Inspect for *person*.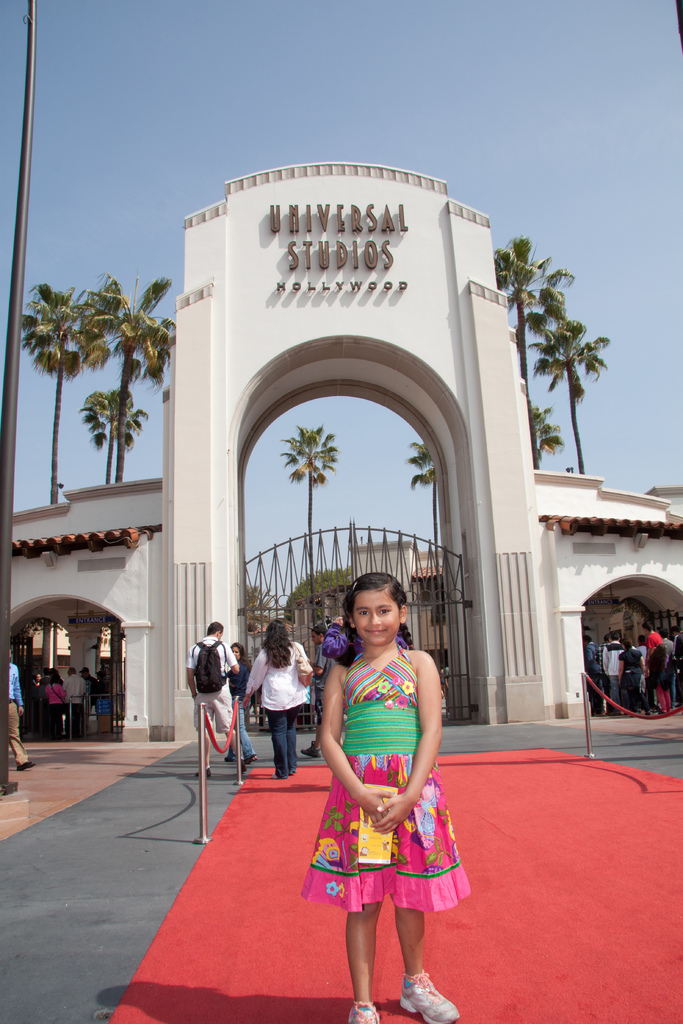
Inspection: select_region(185, 608, 257, 788).
